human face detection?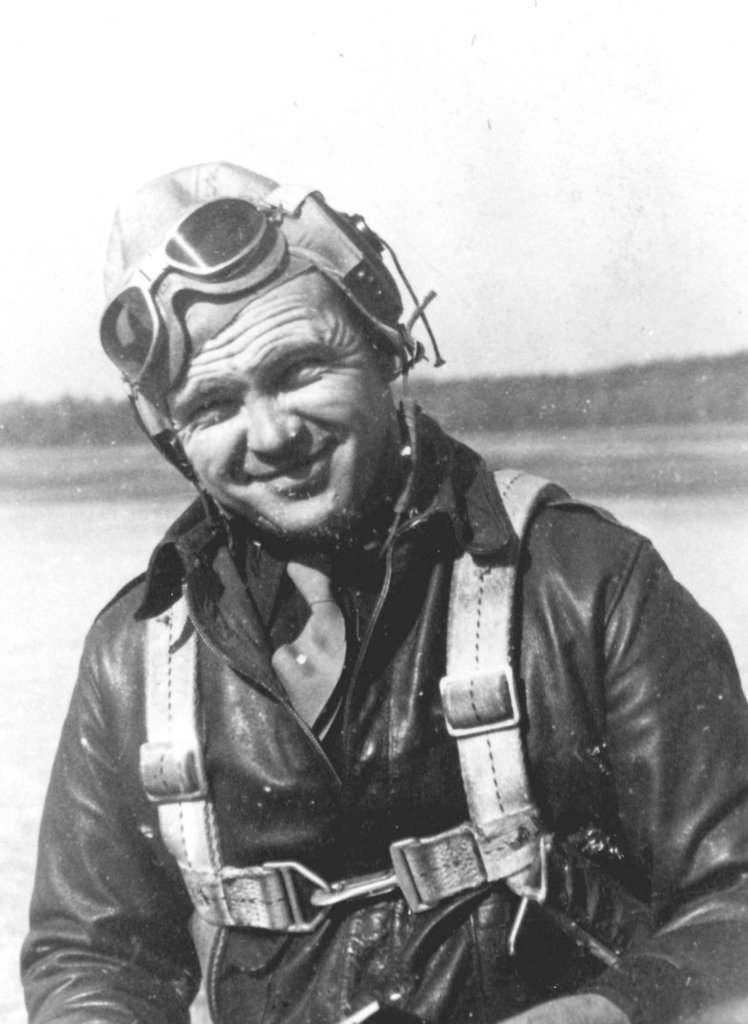
170:259:397:541
